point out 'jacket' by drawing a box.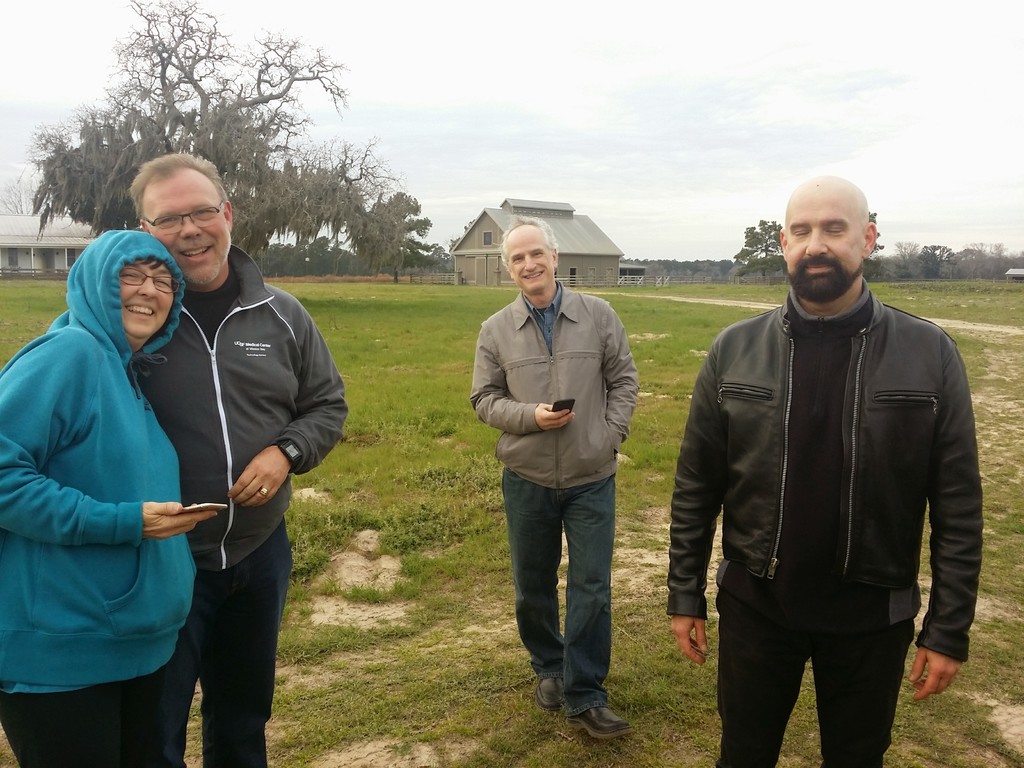
(132,241,356,577).
